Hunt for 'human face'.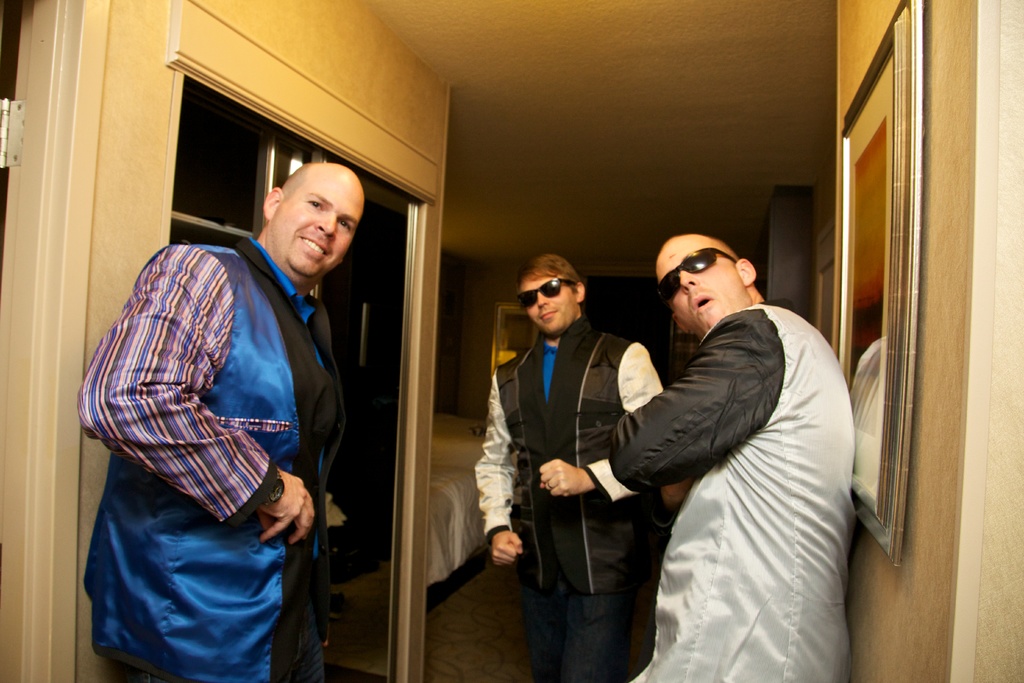
Hunted down at Rect(521, 272, 576, 336).
